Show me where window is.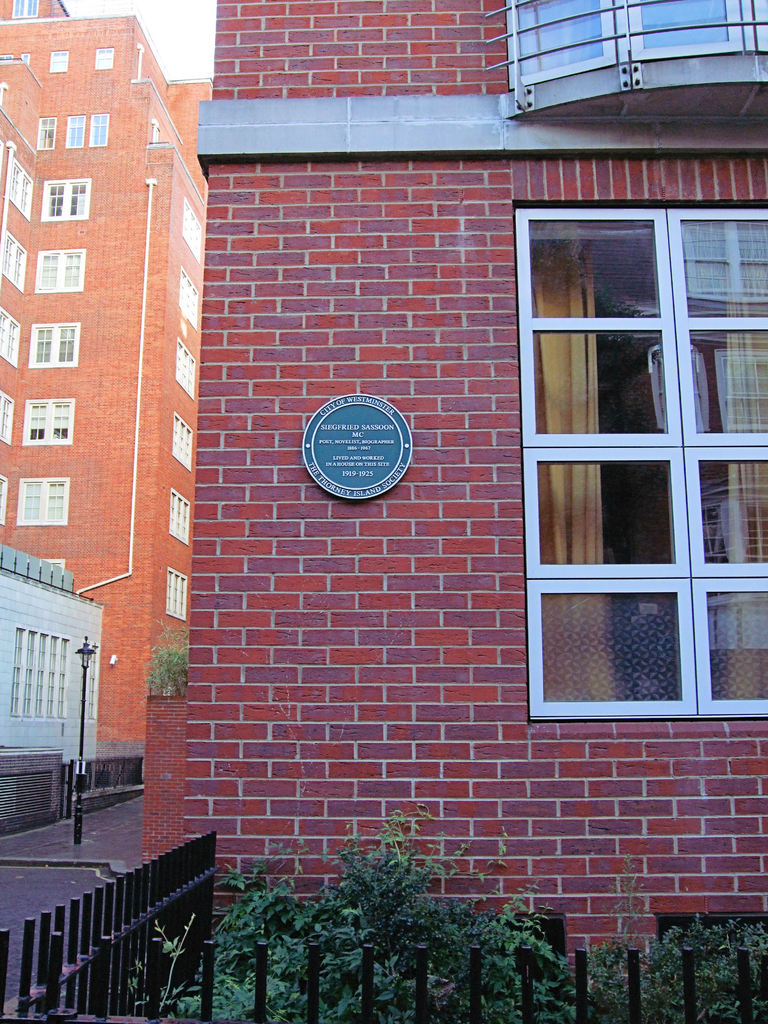
window is at {"x1": 181, "y1": 200, "x2": 202, "y2": 267}.
